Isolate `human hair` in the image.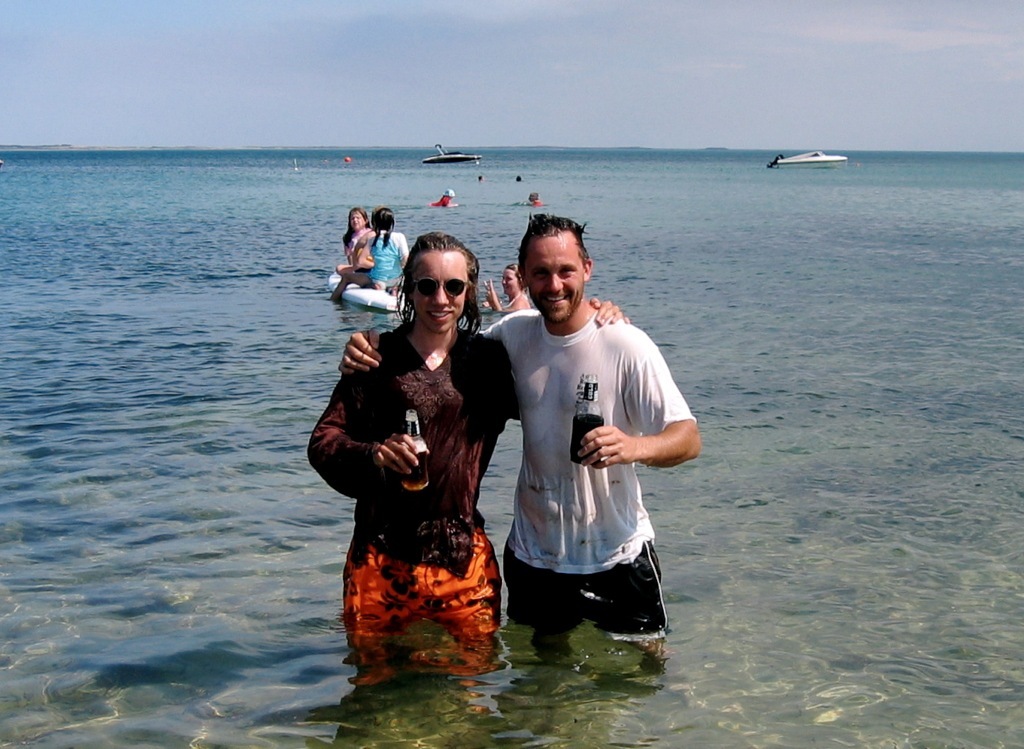
Isolated region: box(505, 263, 526, 294).
